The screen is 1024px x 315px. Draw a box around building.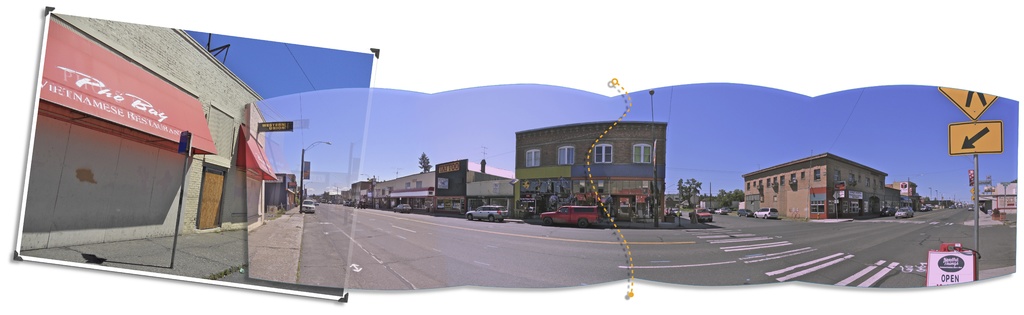
region(735, 143, 923, 219).
